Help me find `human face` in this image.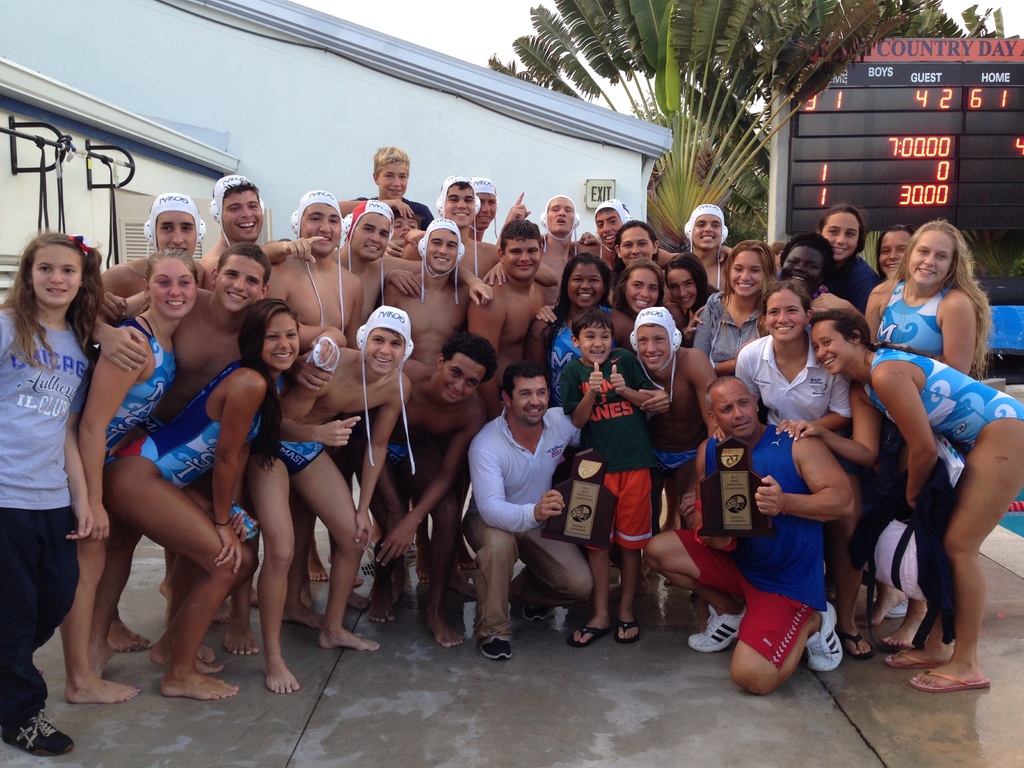
Found it: <region>594, 214, 620, 247</region>.
